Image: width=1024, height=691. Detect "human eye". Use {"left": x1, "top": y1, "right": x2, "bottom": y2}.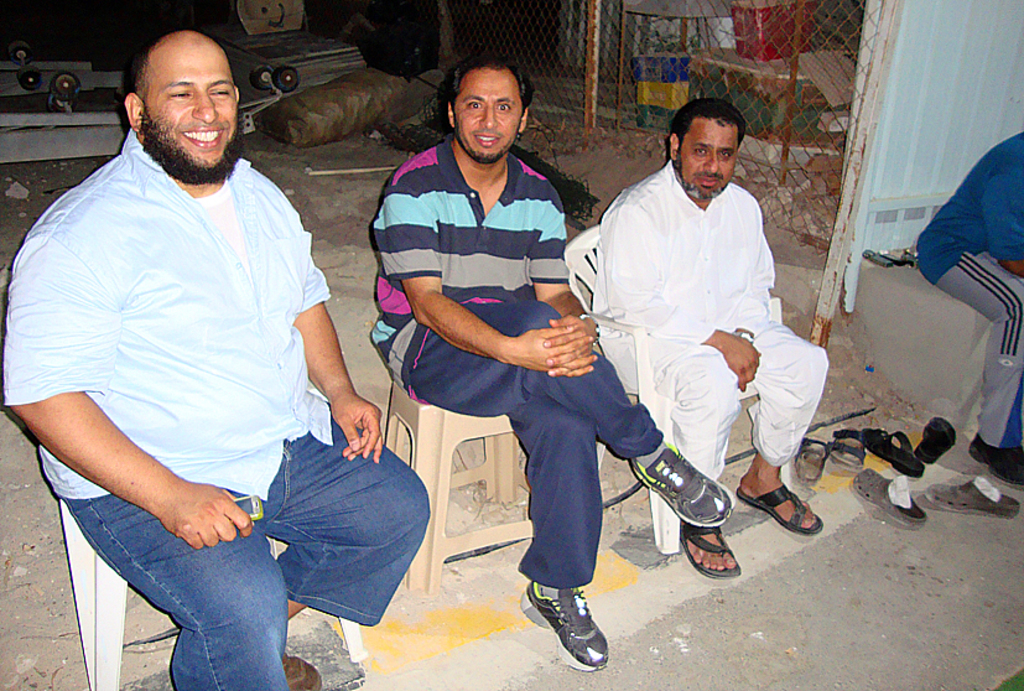
{"left": 719, "top": 146, "right": 734, "bottom": 160}.
